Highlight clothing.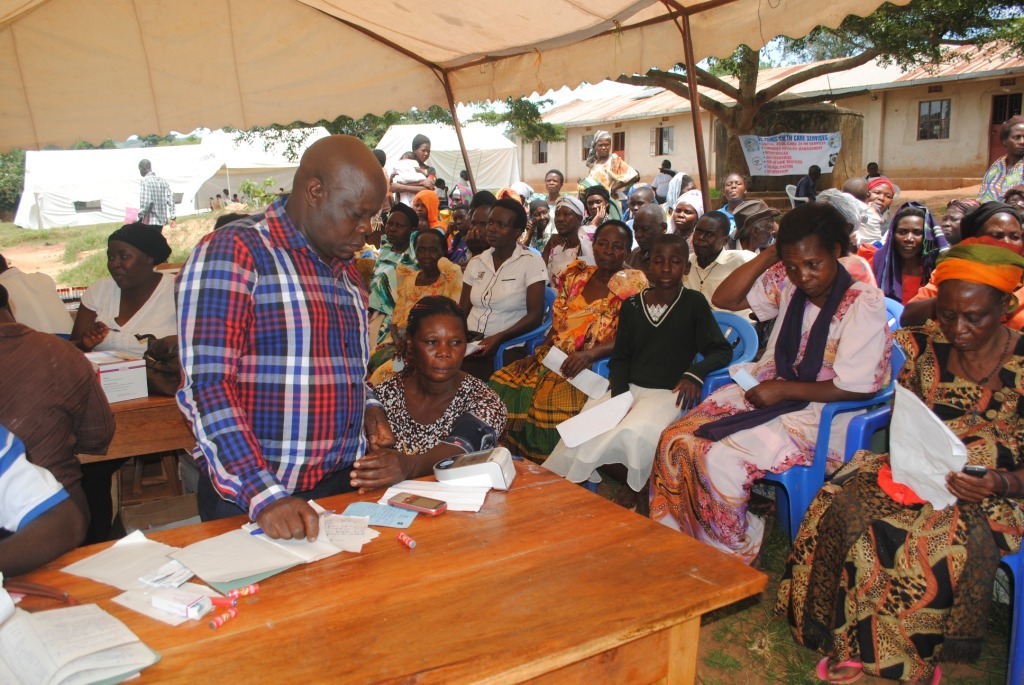
Highlighted region: crop(679, 249, 751, 339).
